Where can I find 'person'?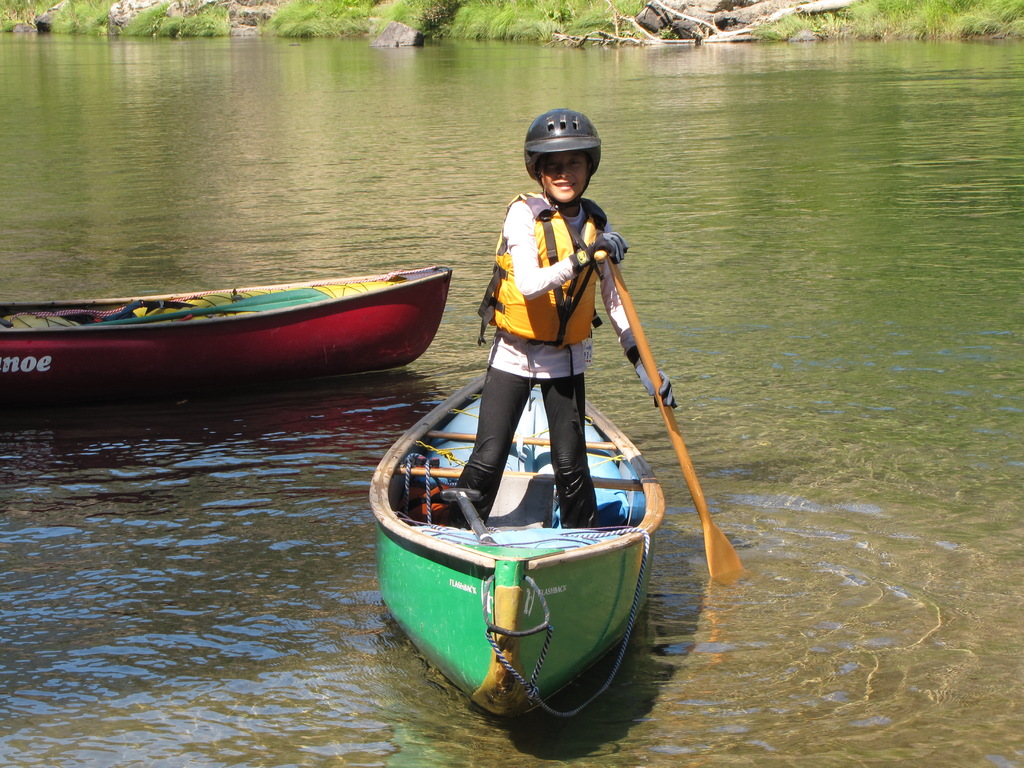
You can find it at pyautogui.locateOnScreen(449, 149, 677, 529).
